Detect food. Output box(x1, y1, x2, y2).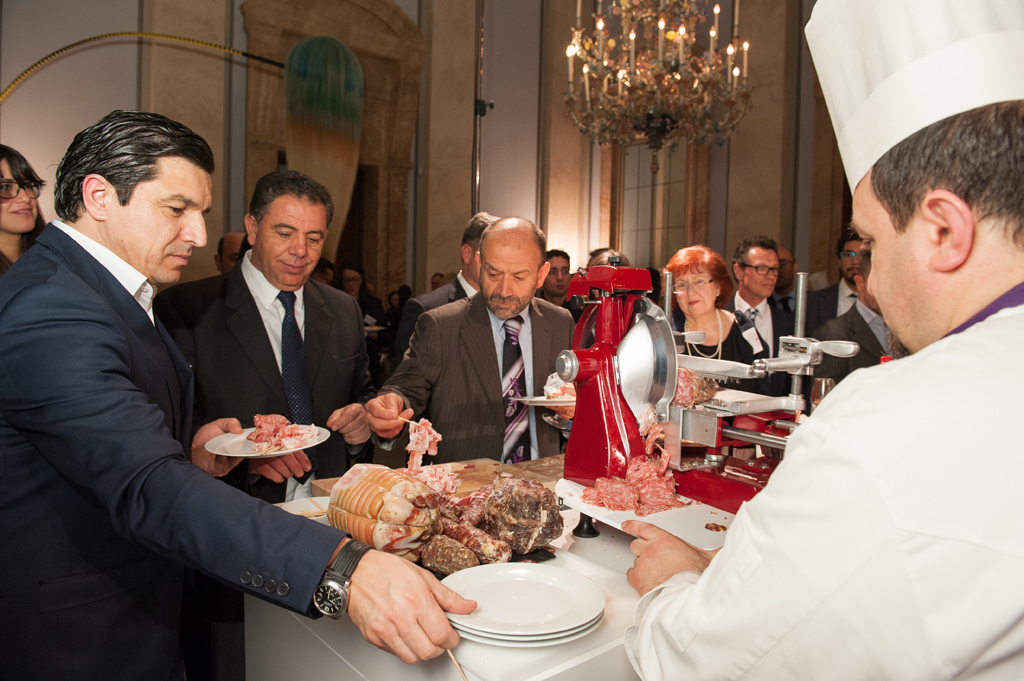
box(676, 358, 711, 411).
